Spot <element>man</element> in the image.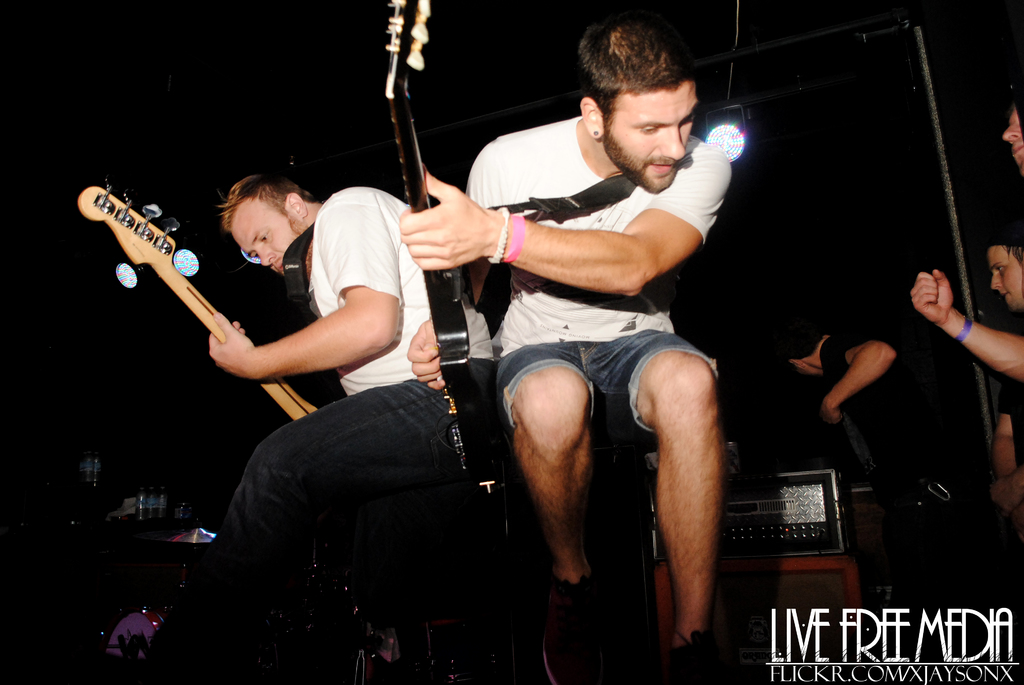
<element>man</element> found at region(767, 315, 987, 576).
